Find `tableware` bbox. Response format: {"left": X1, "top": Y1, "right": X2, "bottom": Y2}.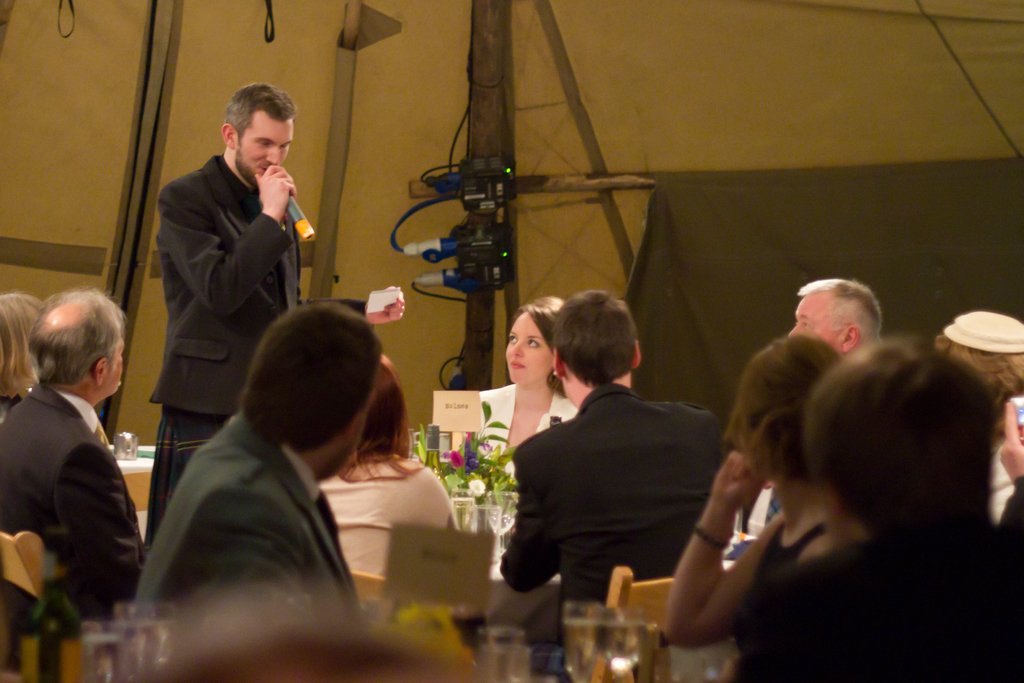
{"left": 455, "top": 488, "right": 480, "bottom": 530}.
